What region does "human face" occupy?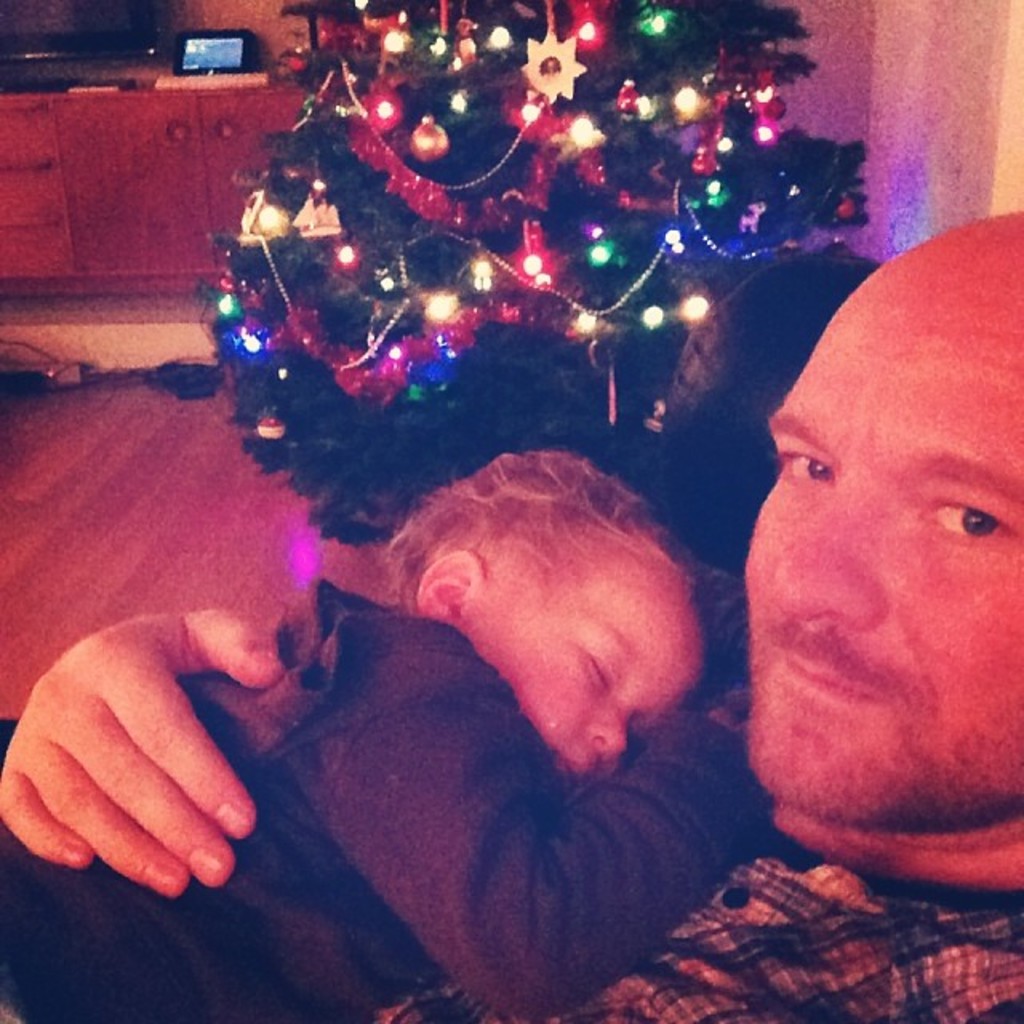
477, 571, 710, 787.
